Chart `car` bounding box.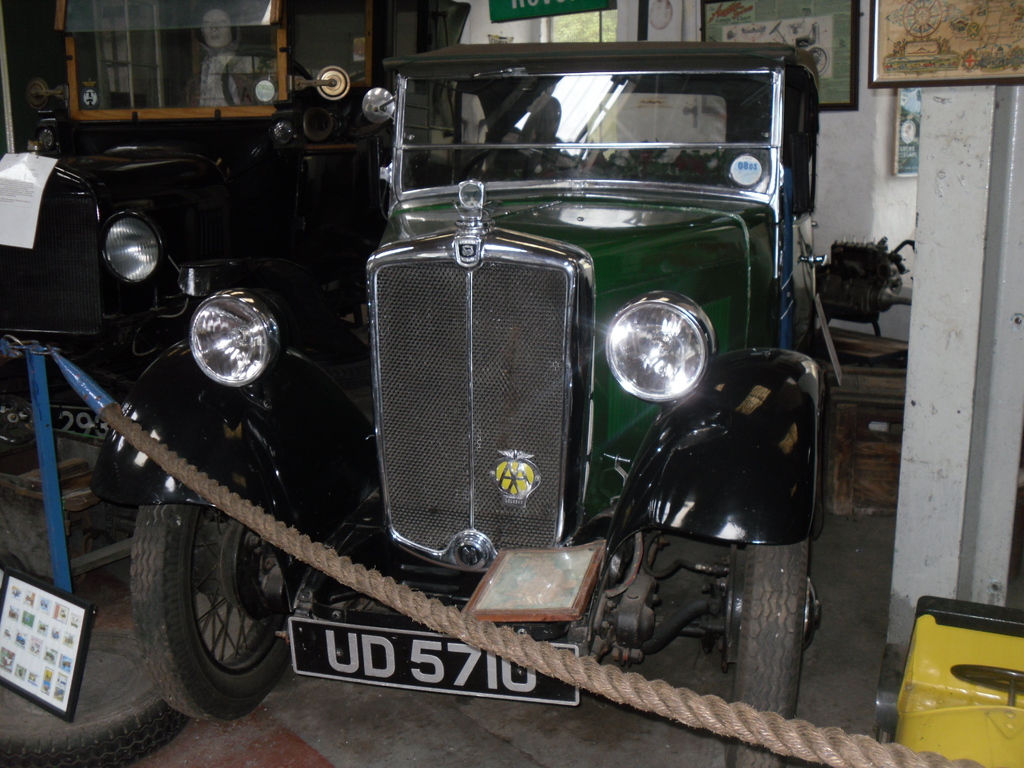
Charted: pyautogui.locateOnScreen(0, 0, 471, 450).
